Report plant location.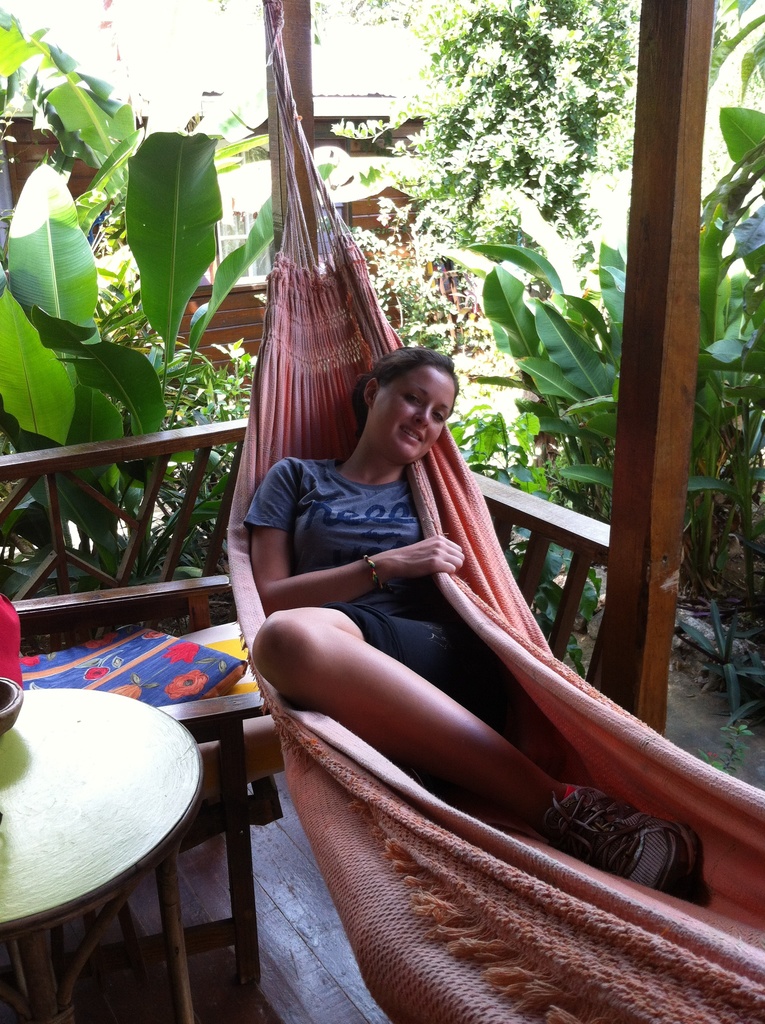
Report: 8,259,274,559.
